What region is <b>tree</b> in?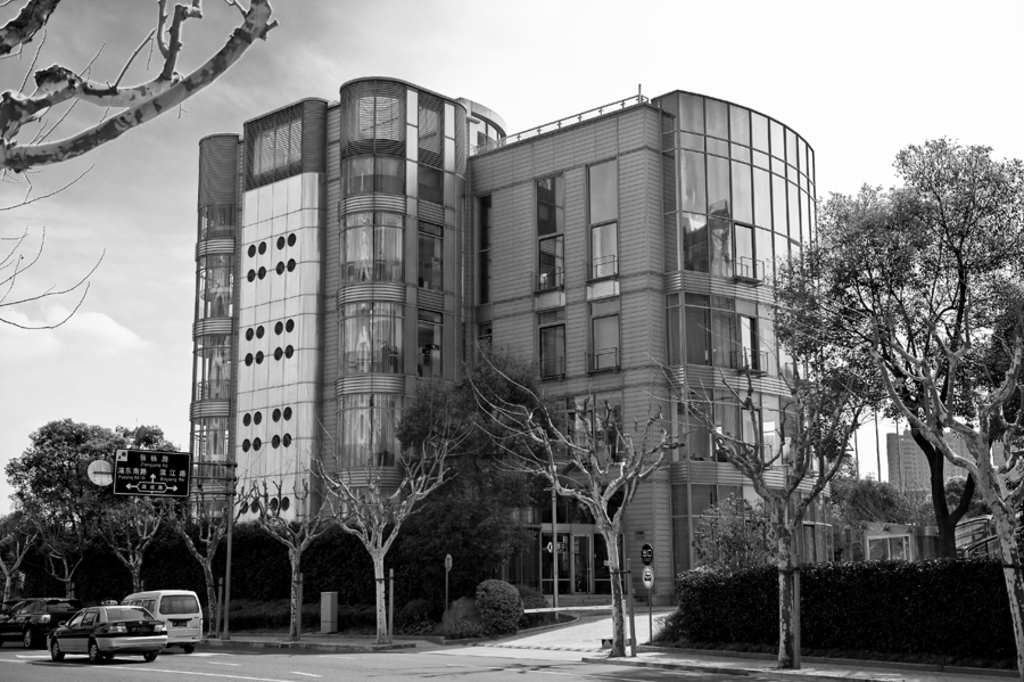
x1=171, y1=461, x2=245, y2=636.
